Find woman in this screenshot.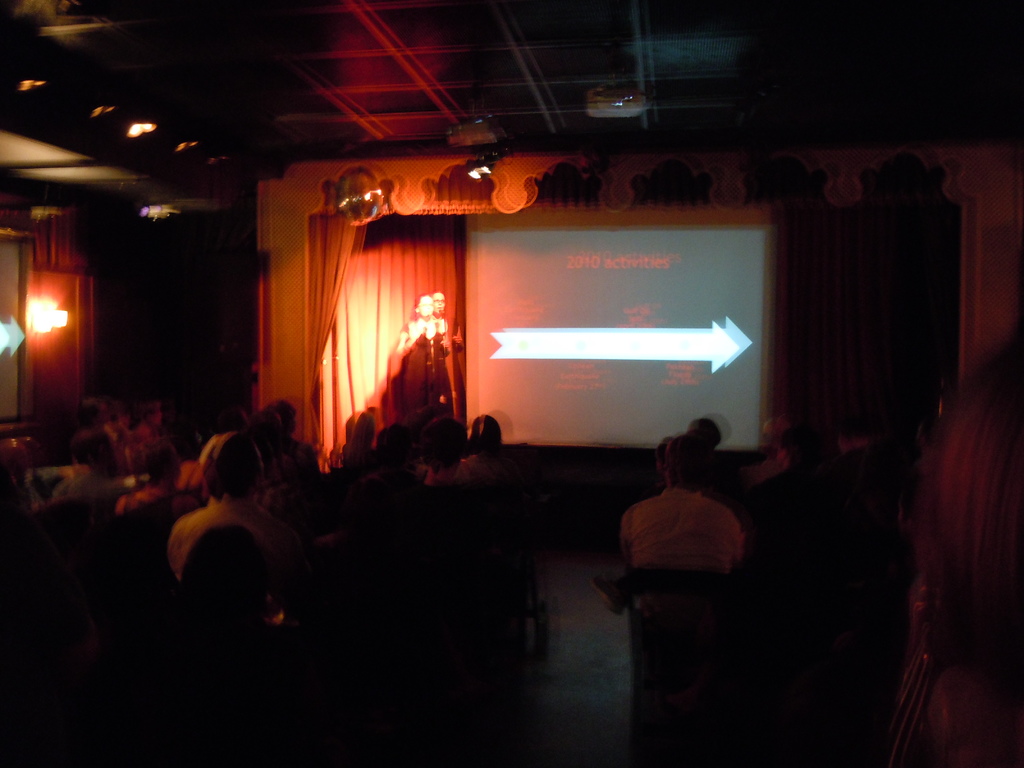
The bounding box for woman is bbox=(852, 302, 1023, 761).
